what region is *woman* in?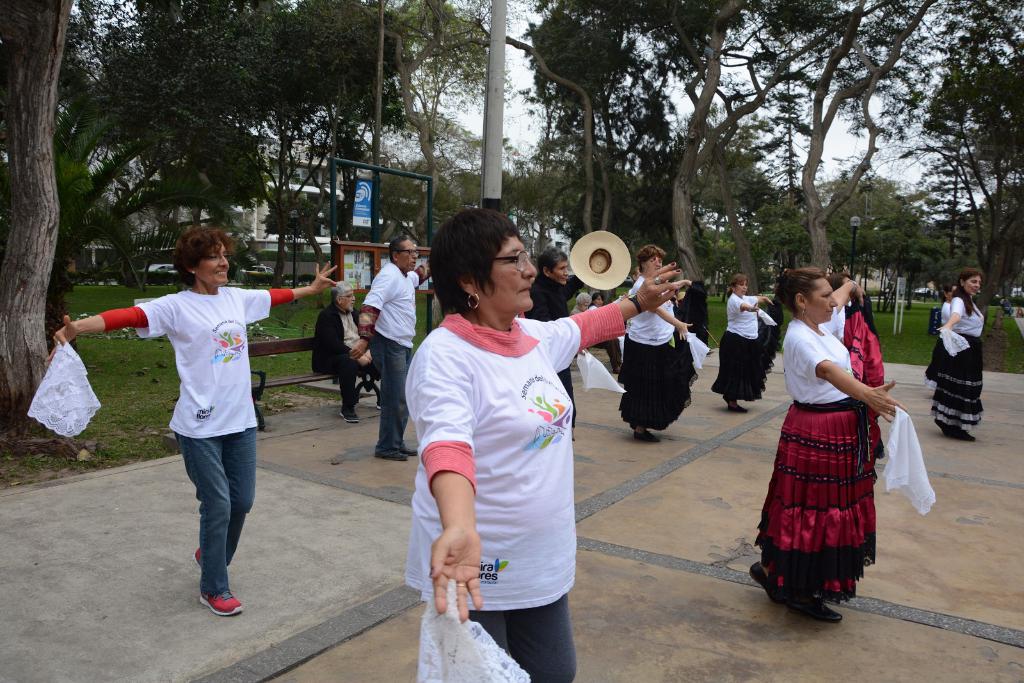
[752,265,908,625].
